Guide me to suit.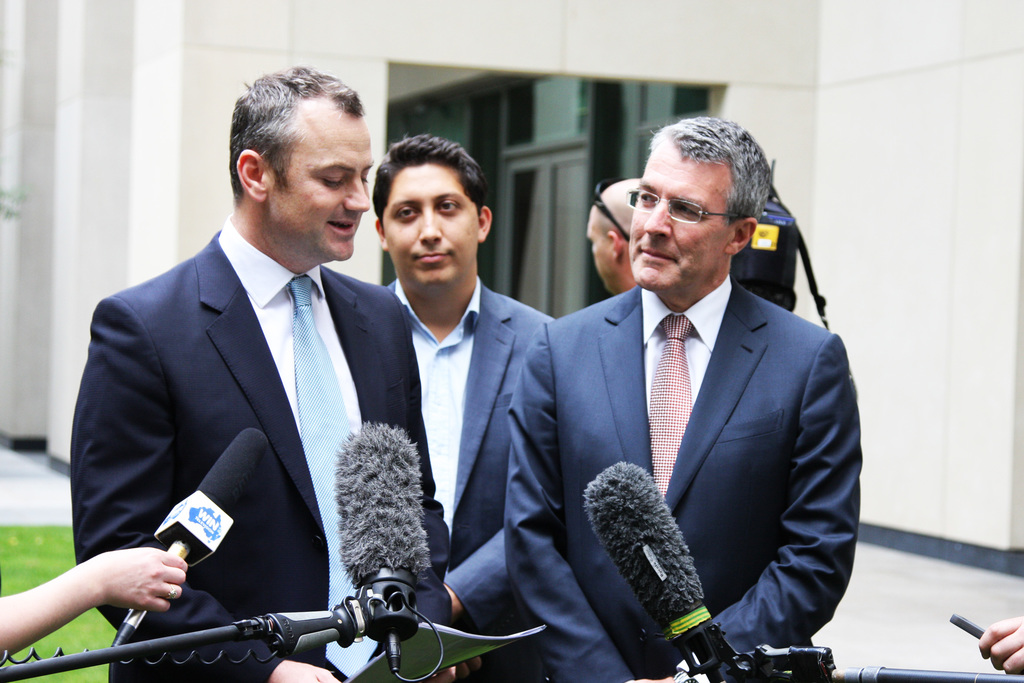
Guidance: {"x1": 71, "y1": 126, "x2": 407, "y2": 678}.
